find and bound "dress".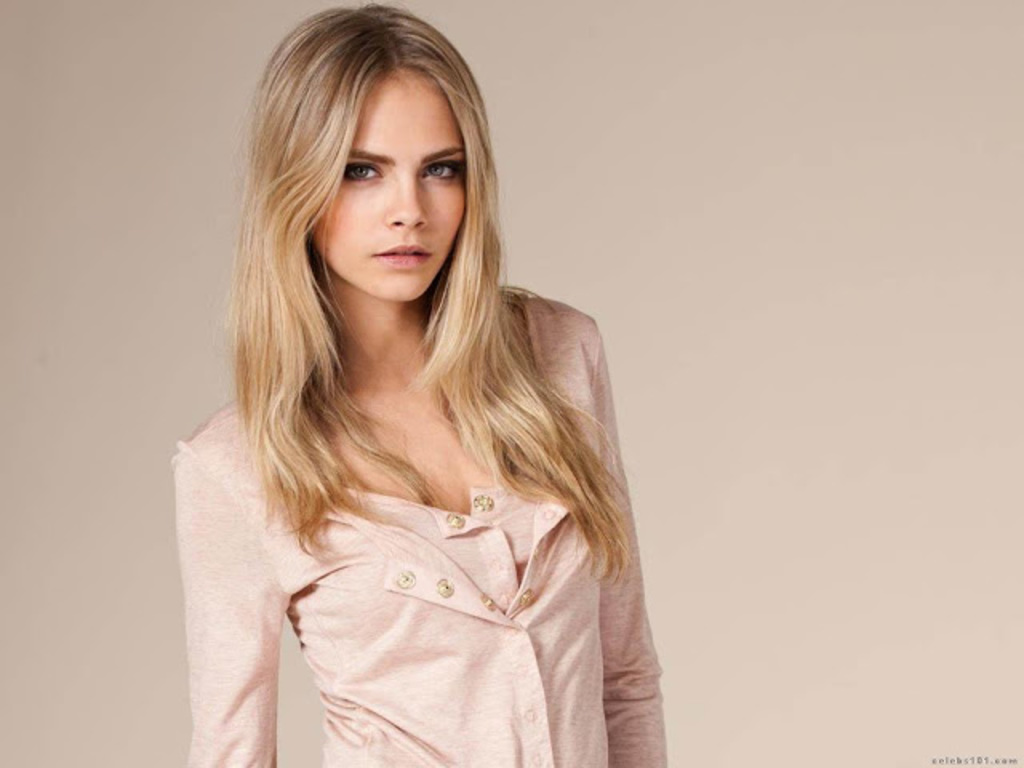
Bound: 165 294 667 766.
